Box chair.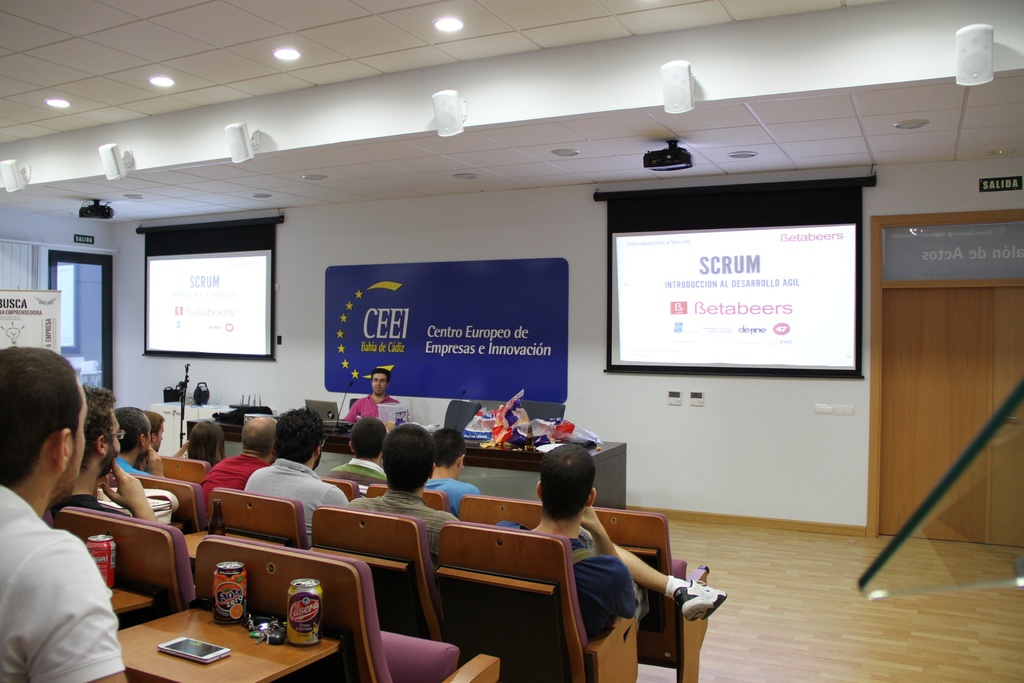
(161,451,215,493).
